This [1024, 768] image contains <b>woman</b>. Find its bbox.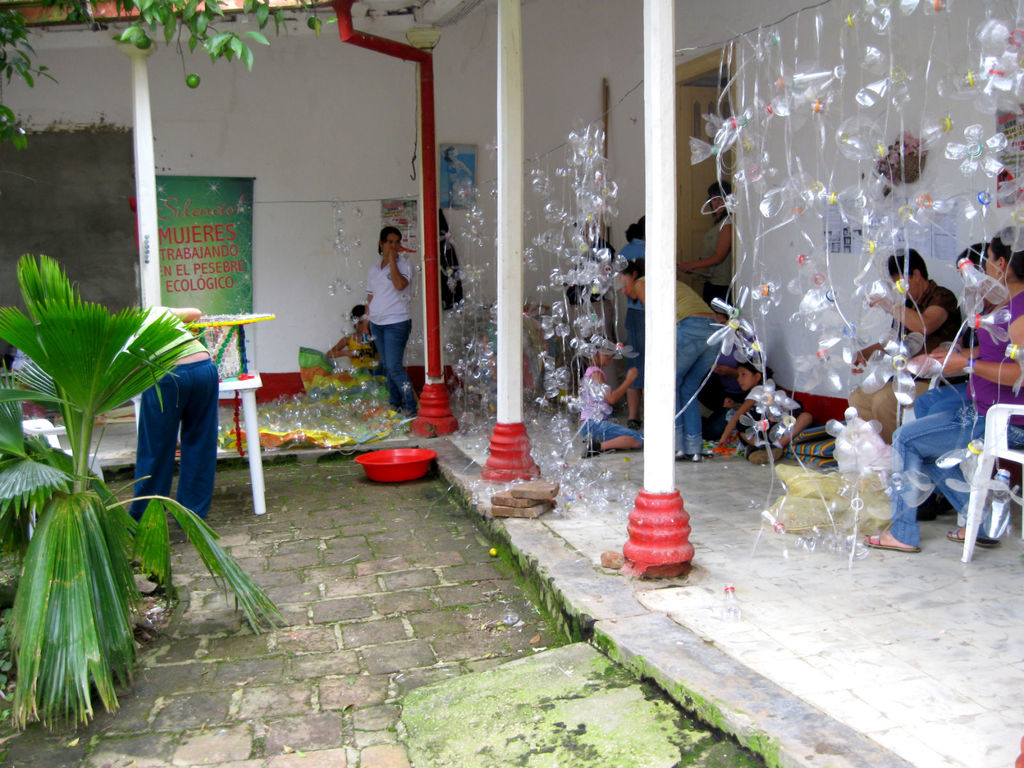
box(625, 258, 732, 468).
